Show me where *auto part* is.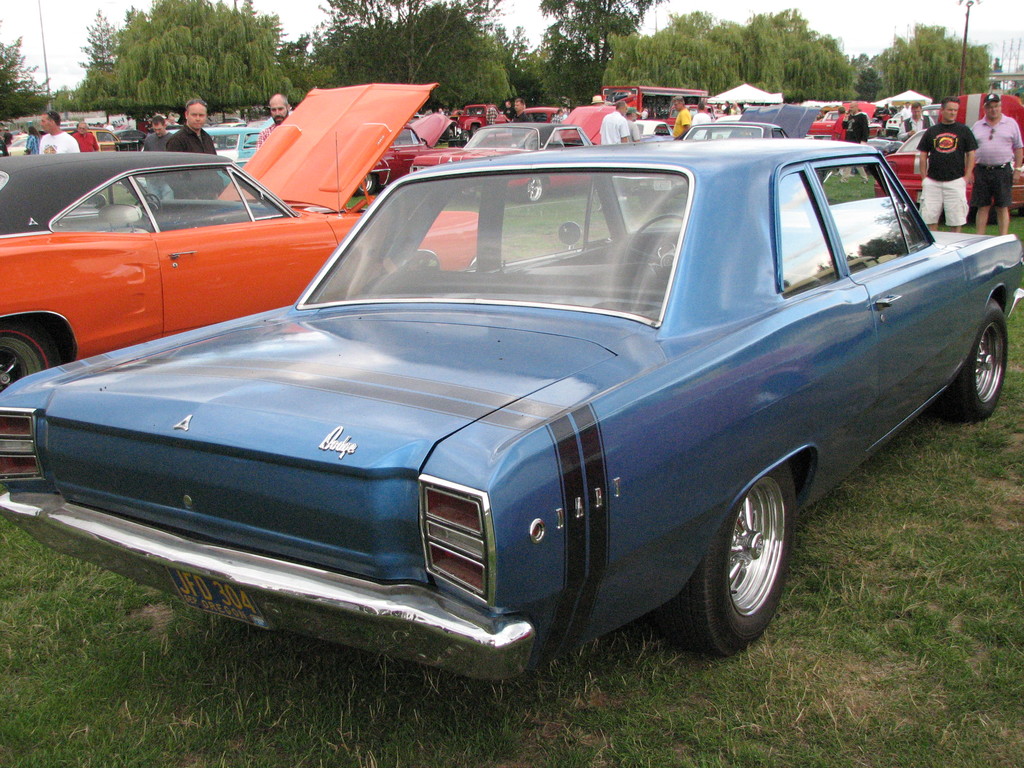
*auto part* is at [171,209,356,333].
